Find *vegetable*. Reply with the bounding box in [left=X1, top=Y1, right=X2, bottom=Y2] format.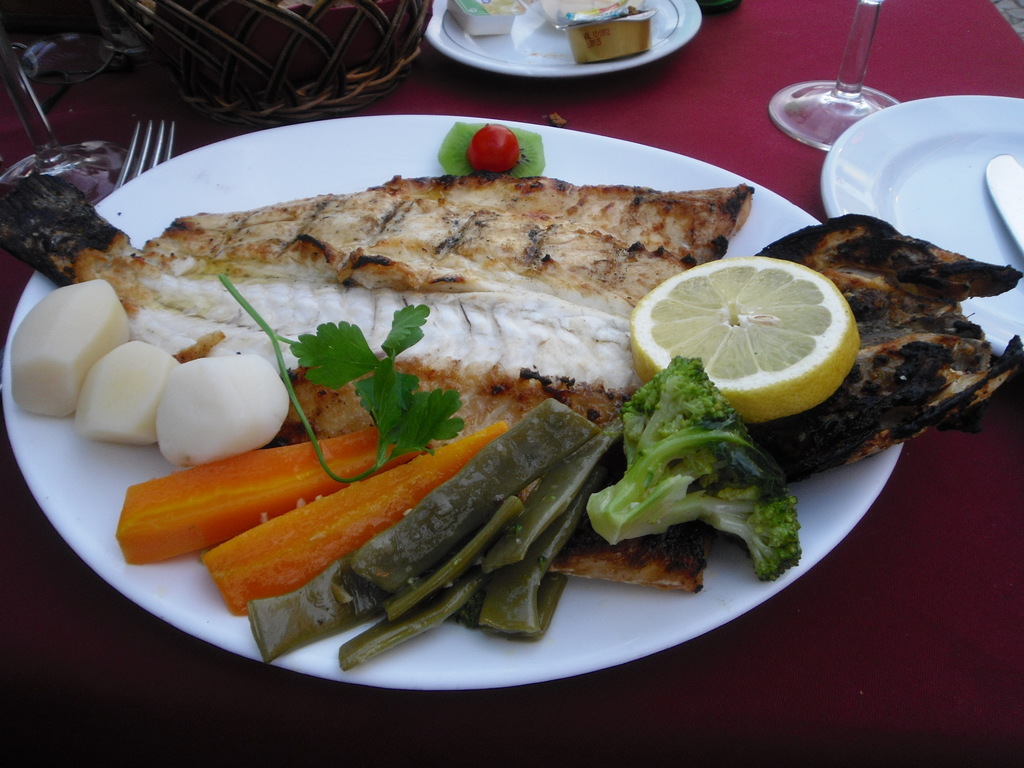
[left=200, top=421, right=508, bottom=614].
